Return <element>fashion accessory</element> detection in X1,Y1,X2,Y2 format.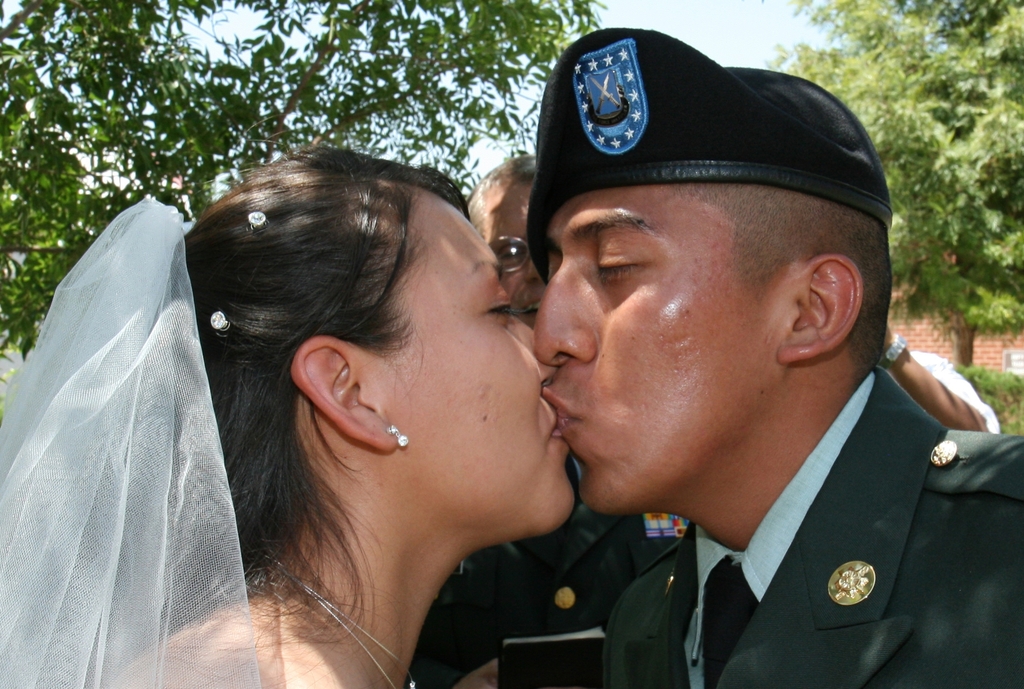
880,333,910,369.
